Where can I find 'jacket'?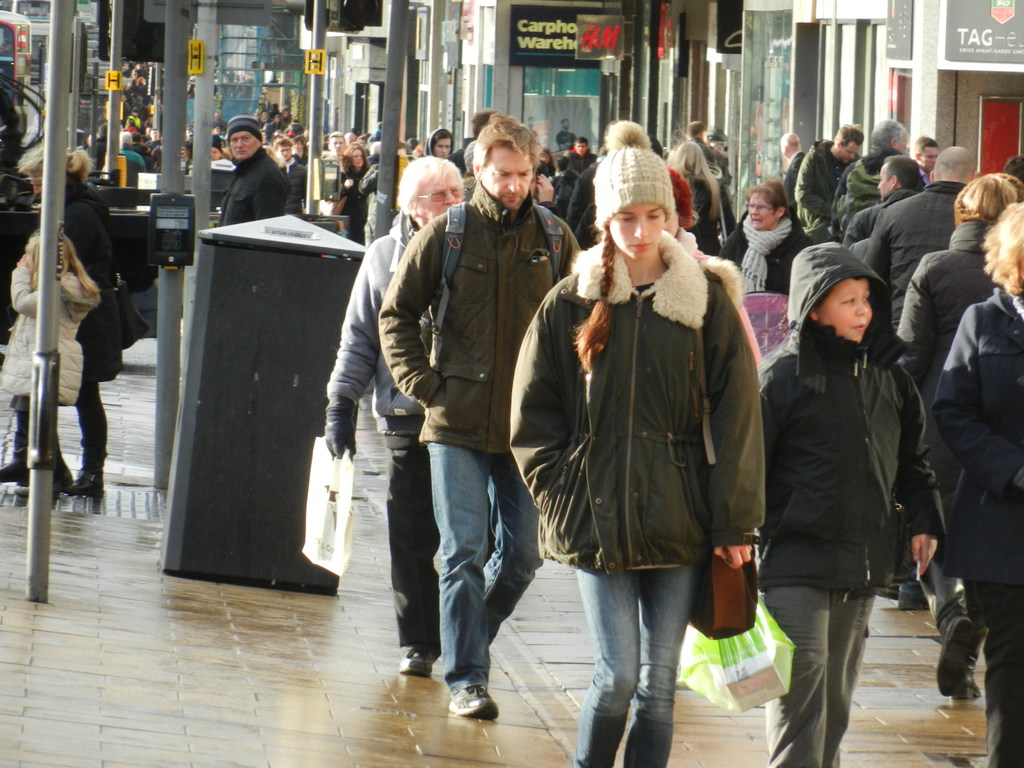
You can find it at 715 204 814 298.
